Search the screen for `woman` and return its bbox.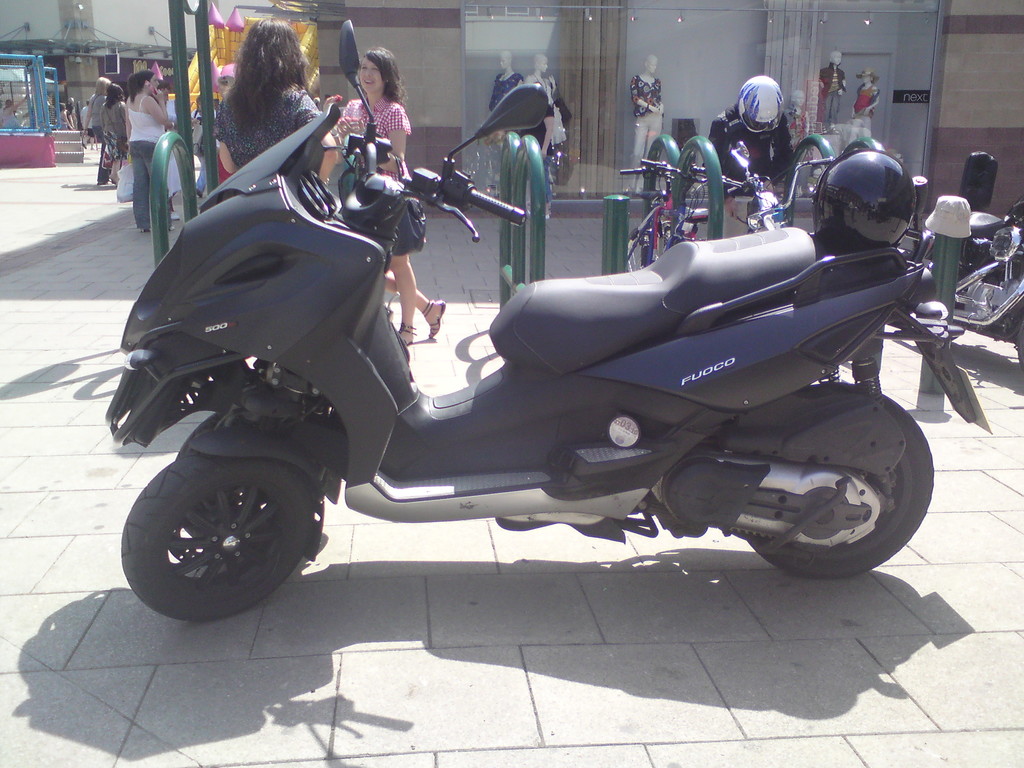
Found: [left=330, top=44, right=451, bottom=357].
